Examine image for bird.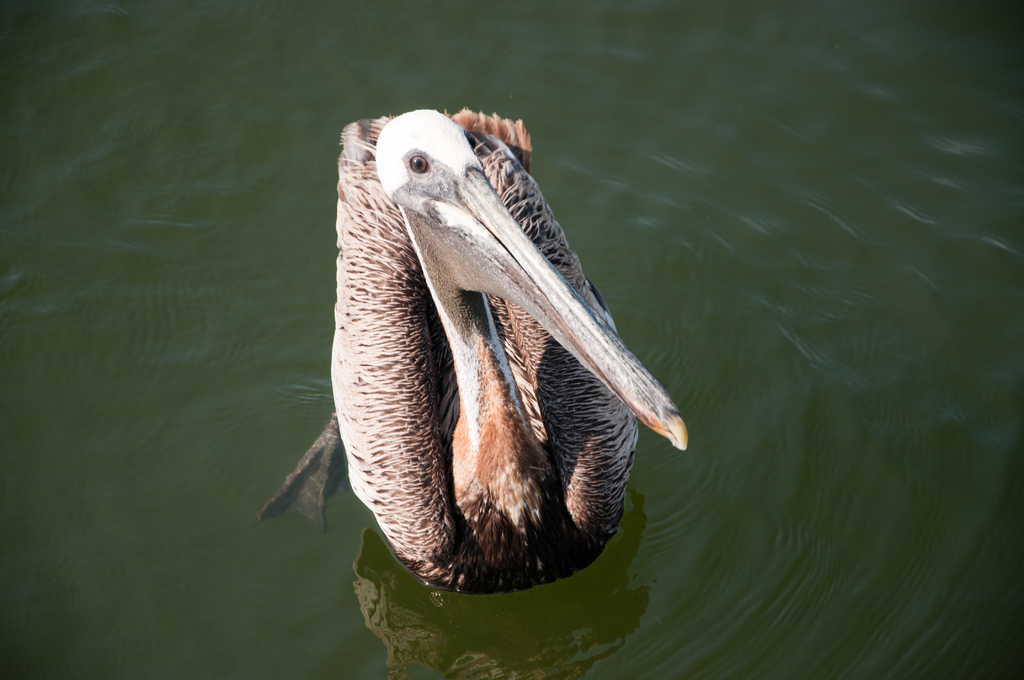
Examination result: l=282, t=83, r=697, b=606.
